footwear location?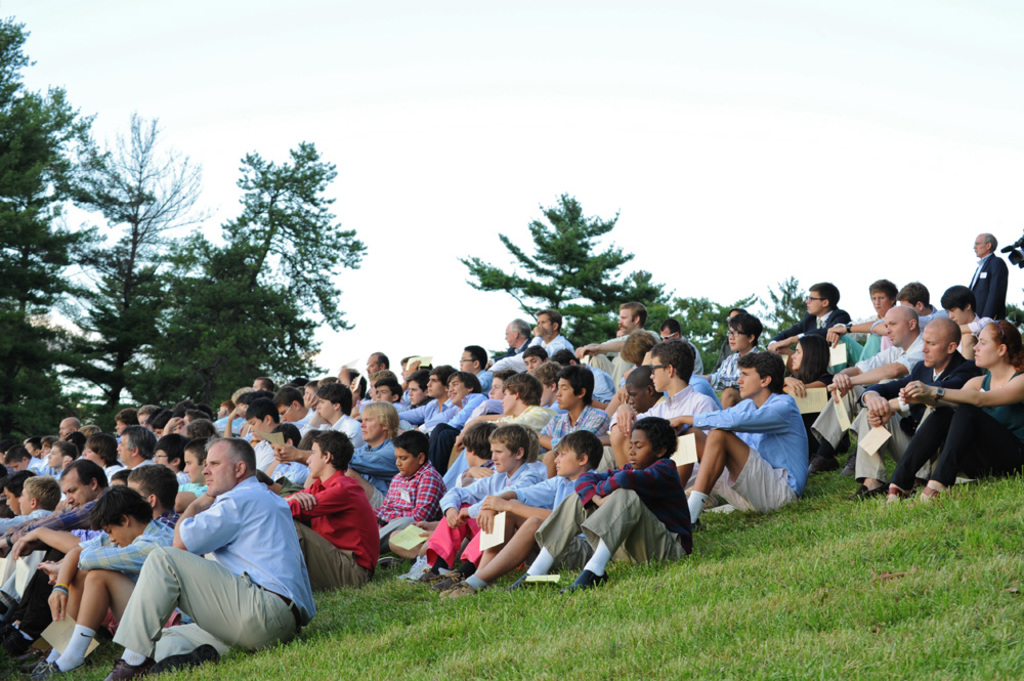
x1=377 y1=552 x2=399 y2=567
